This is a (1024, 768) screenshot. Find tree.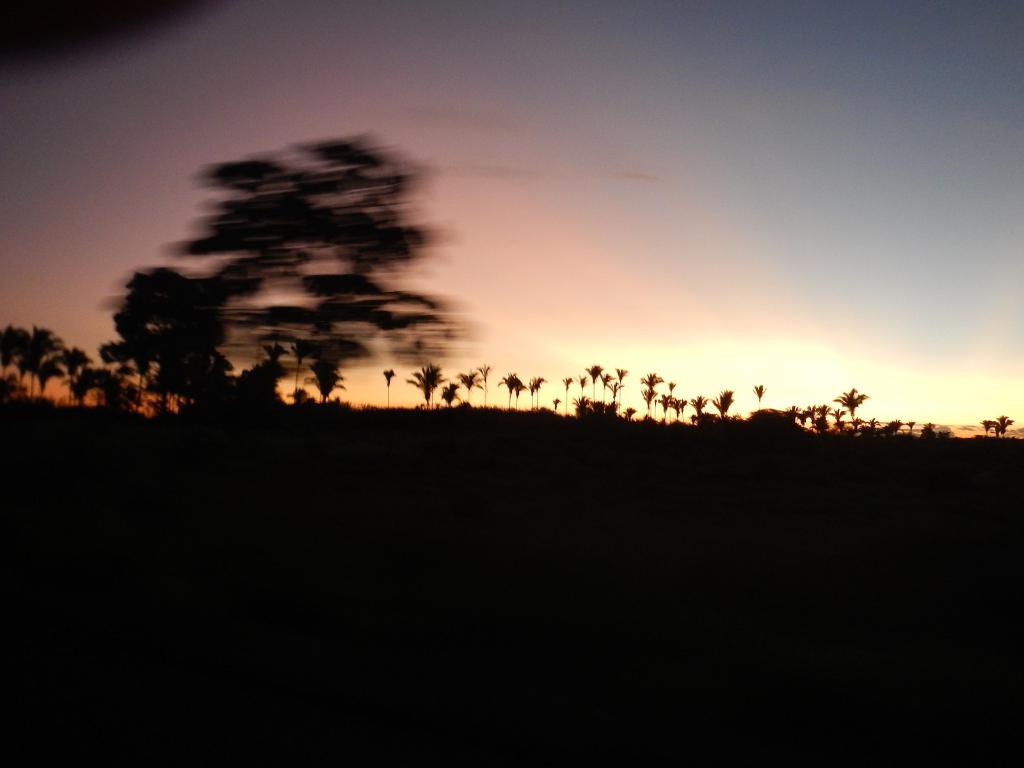
Bounding box: pyautogui.locateOnScreen(834, 383, 866, 423).
